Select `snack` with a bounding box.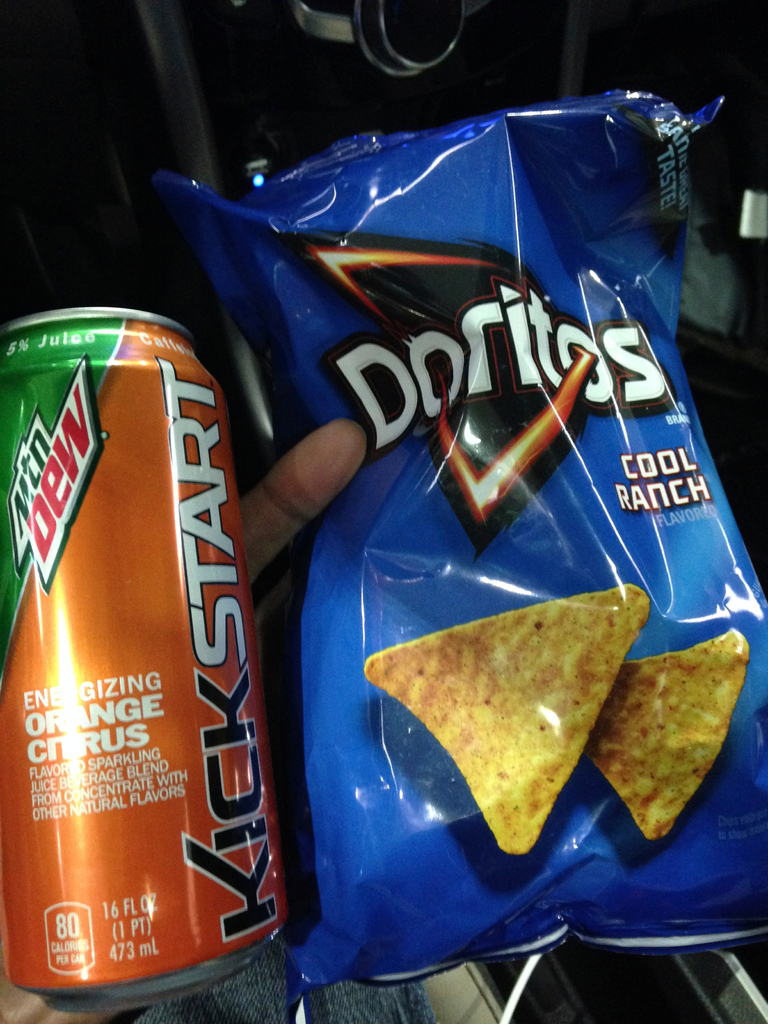
{"x1": 586, "y1": 617, "x2": 742, "y2": 843}.
